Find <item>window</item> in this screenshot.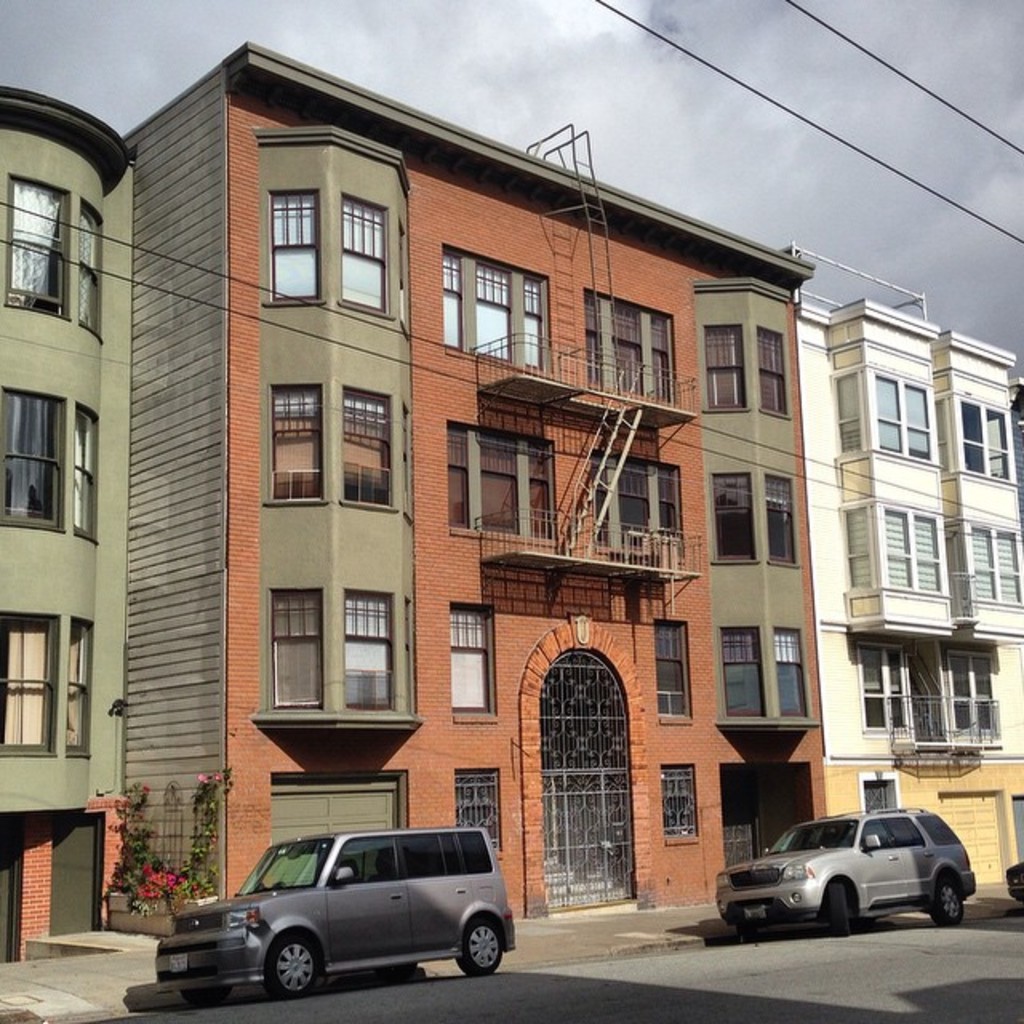
The bounding box for <item>window</item> is 760,467,800,568.
